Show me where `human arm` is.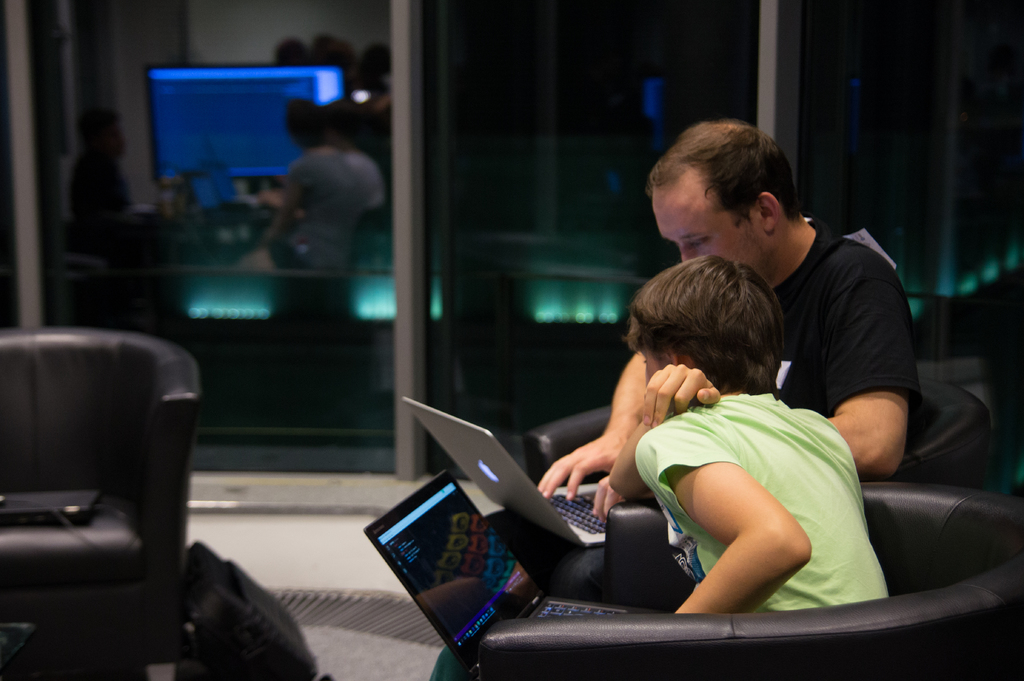
`human arm` is at bbox=[631, 428, 820, 619].
